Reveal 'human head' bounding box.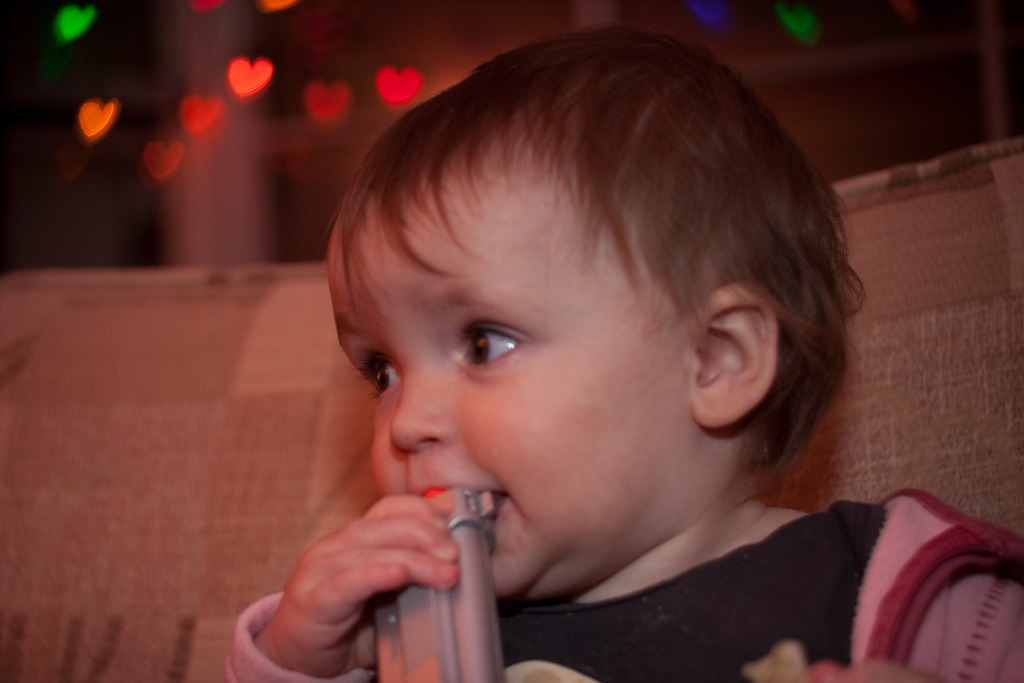
Revealed: BBox(332, 14, 863, 605).
